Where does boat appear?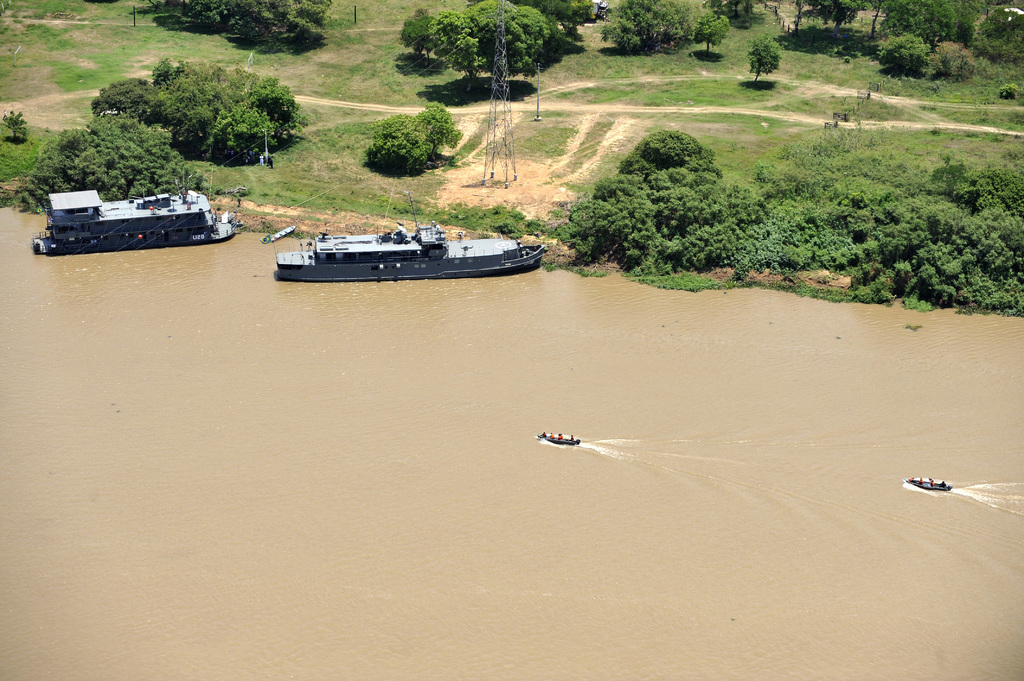
Appears at bbox(31, 184, 235, 259).
